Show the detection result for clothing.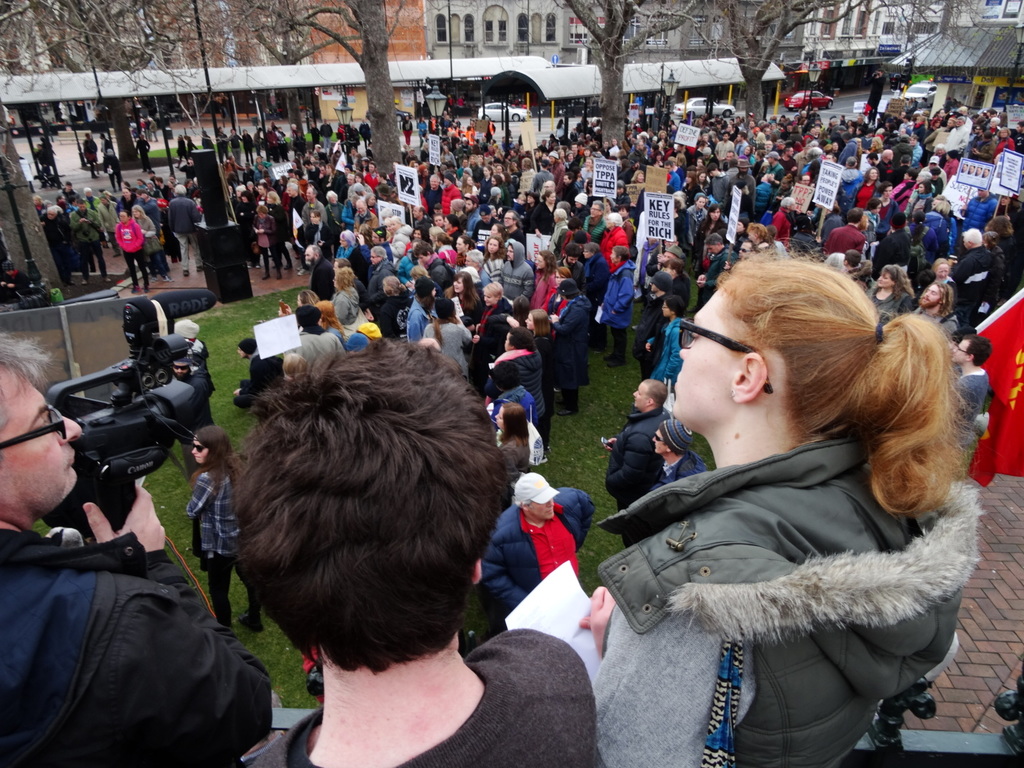
bbox=[946, 247, 992, 331].
